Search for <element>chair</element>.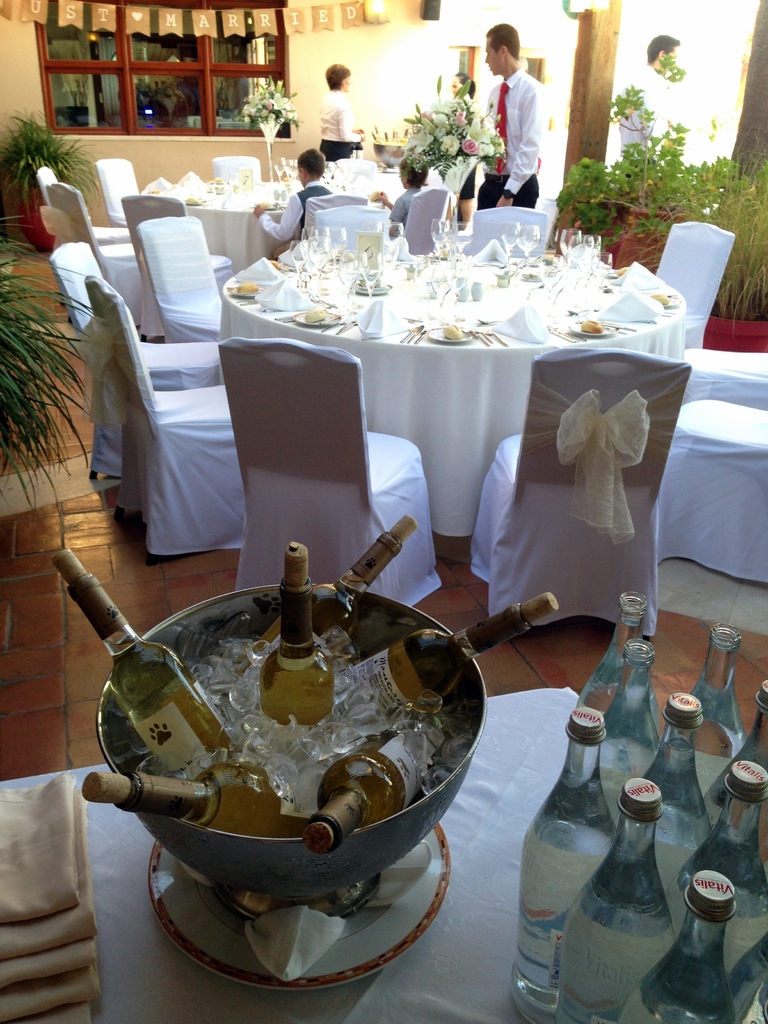
Found at bbox(314, 204, 387, 254).
